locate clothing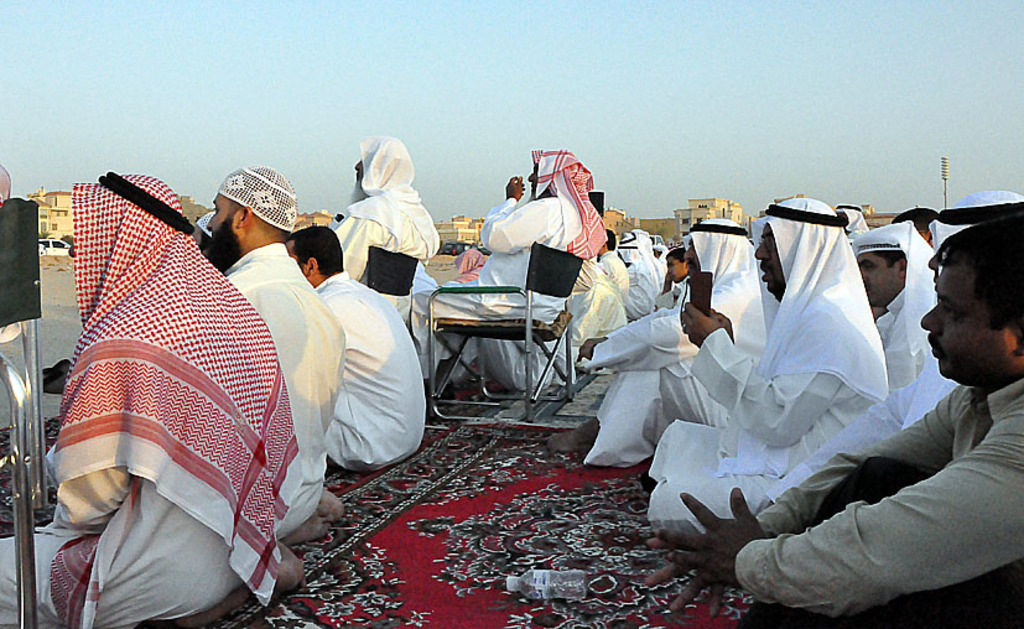
(x1=6, y1=177, x2=292, y2=628)
